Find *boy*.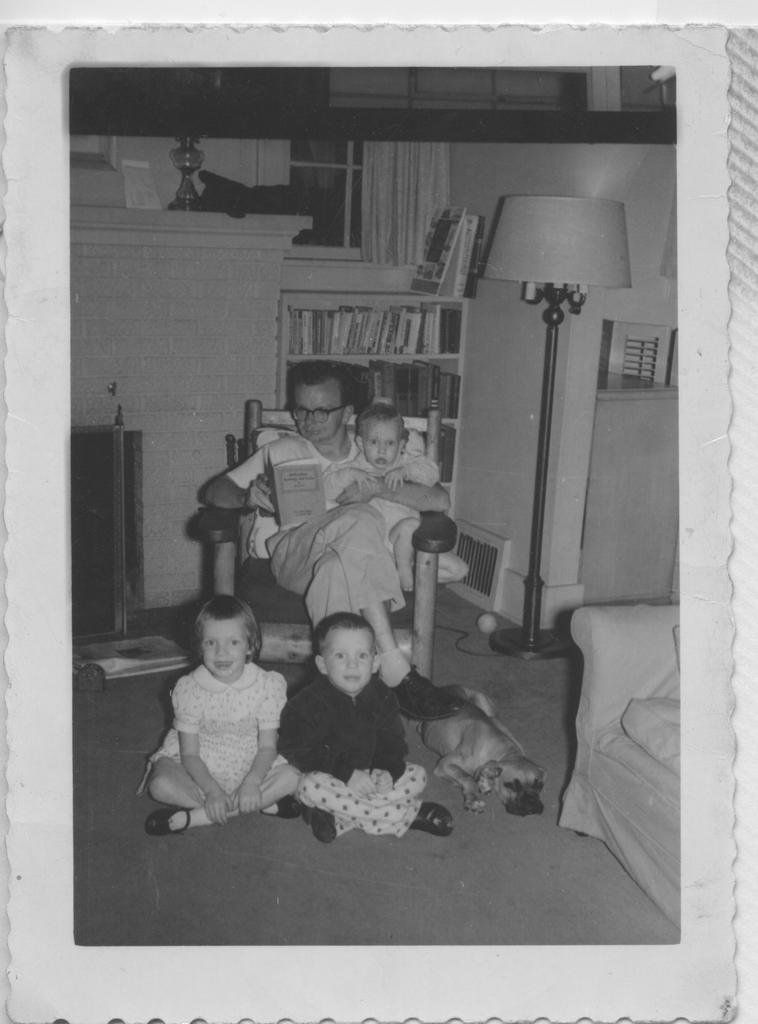
bbox(265, 613, 458, 845).
